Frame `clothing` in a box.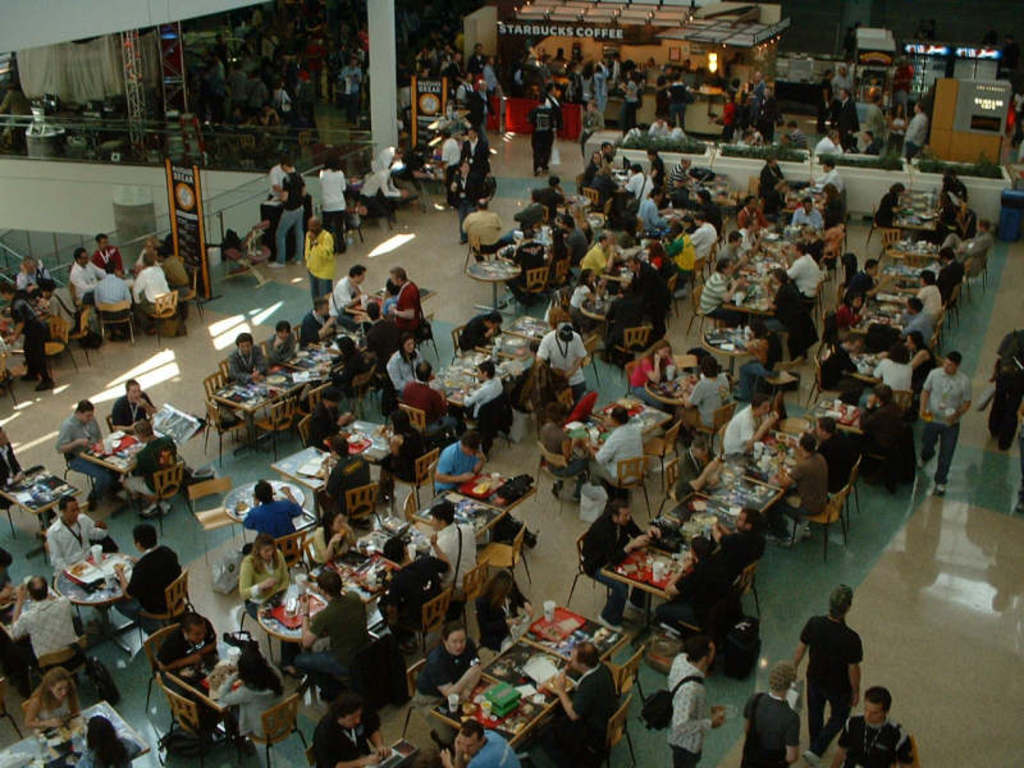
x1=691 y1=364 x2=739 y2=439.
